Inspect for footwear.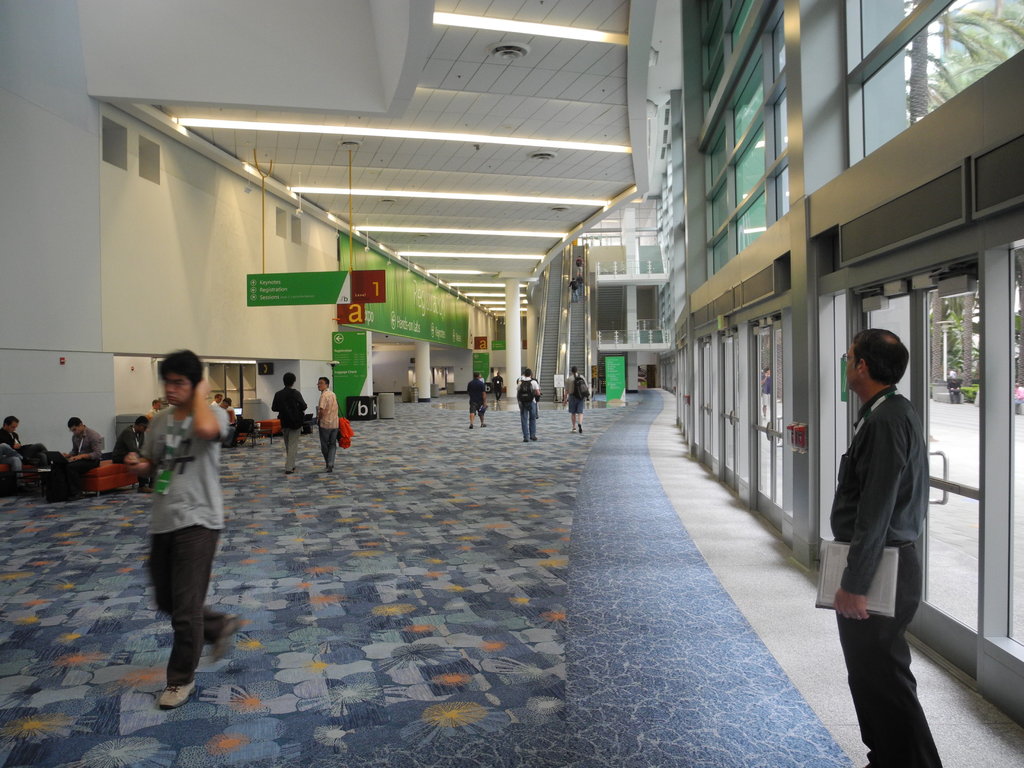
Inspection: [left=139, top=484, right=150, bottom=492].
